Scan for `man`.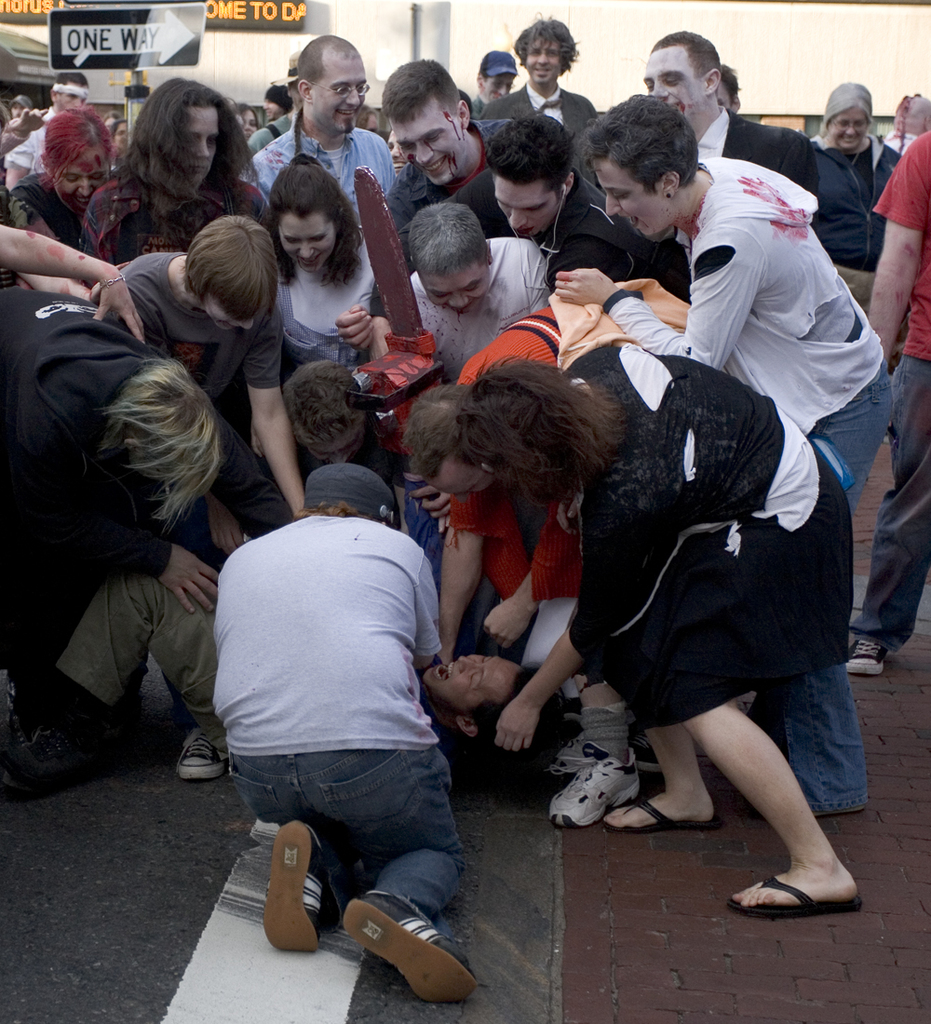
Scan result: pyautogui.locateOnScreen(440, 114, 638, 294).
